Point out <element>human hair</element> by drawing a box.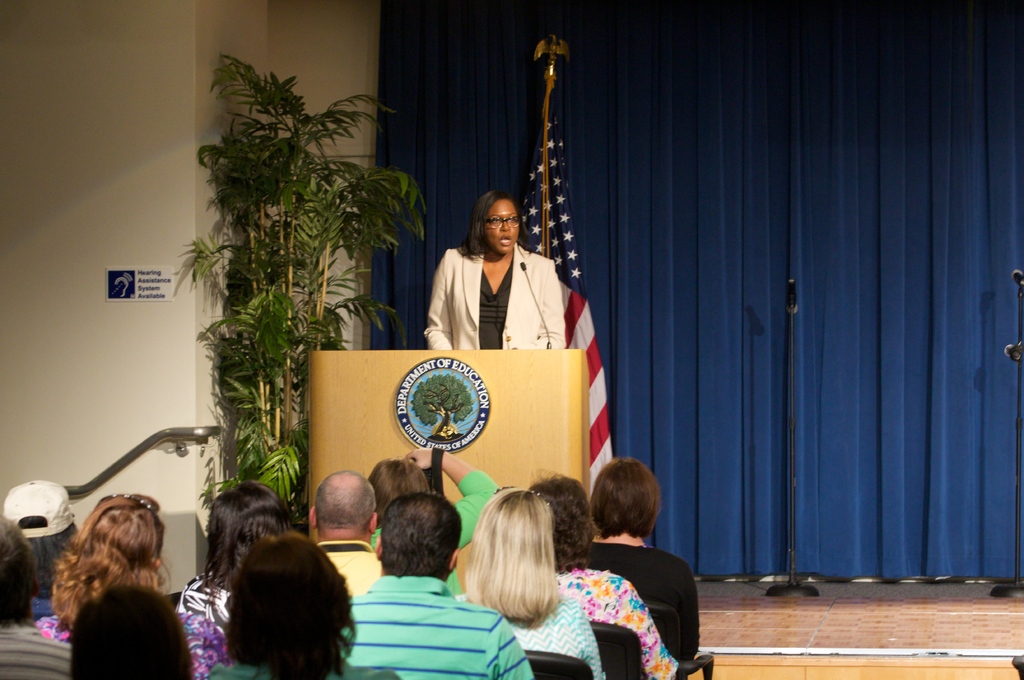
[0,526,45,637].
